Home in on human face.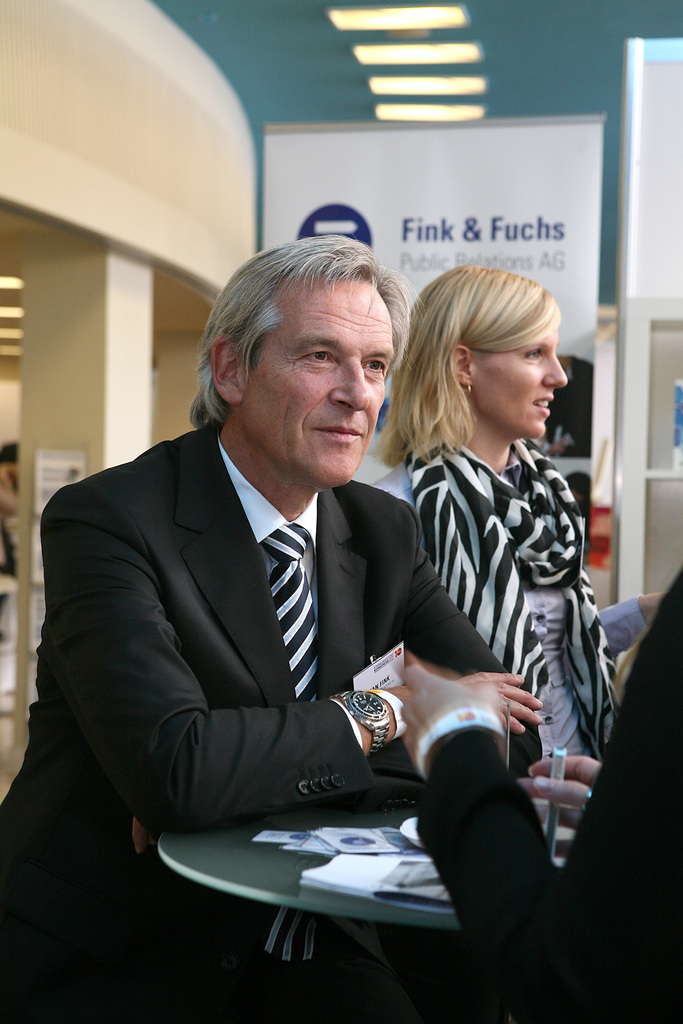
Homed in at x1=472, y1=326, x2=568, y2=436.
